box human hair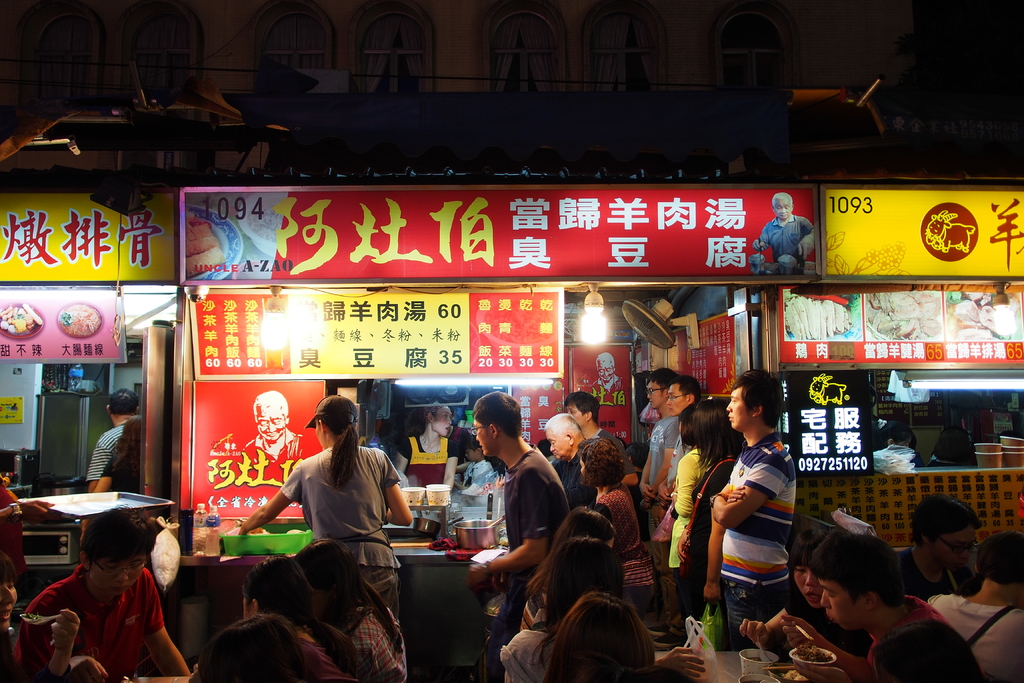
detection(547, 413, 585, 445)
